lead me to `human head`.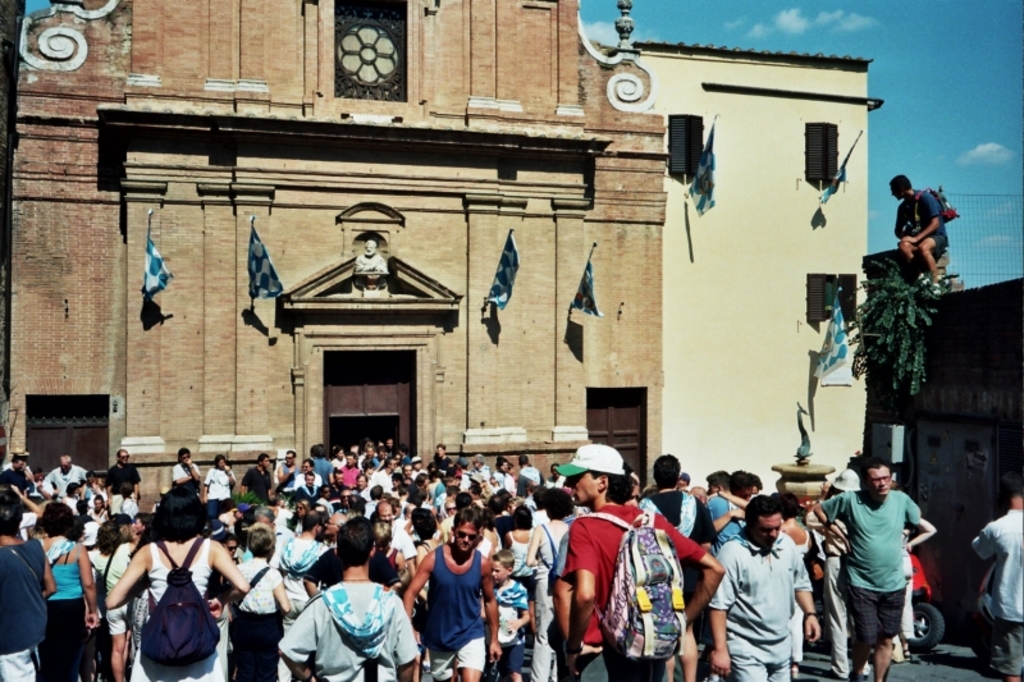
Lead to [left=365, top=238, right=378, bottom=257].
